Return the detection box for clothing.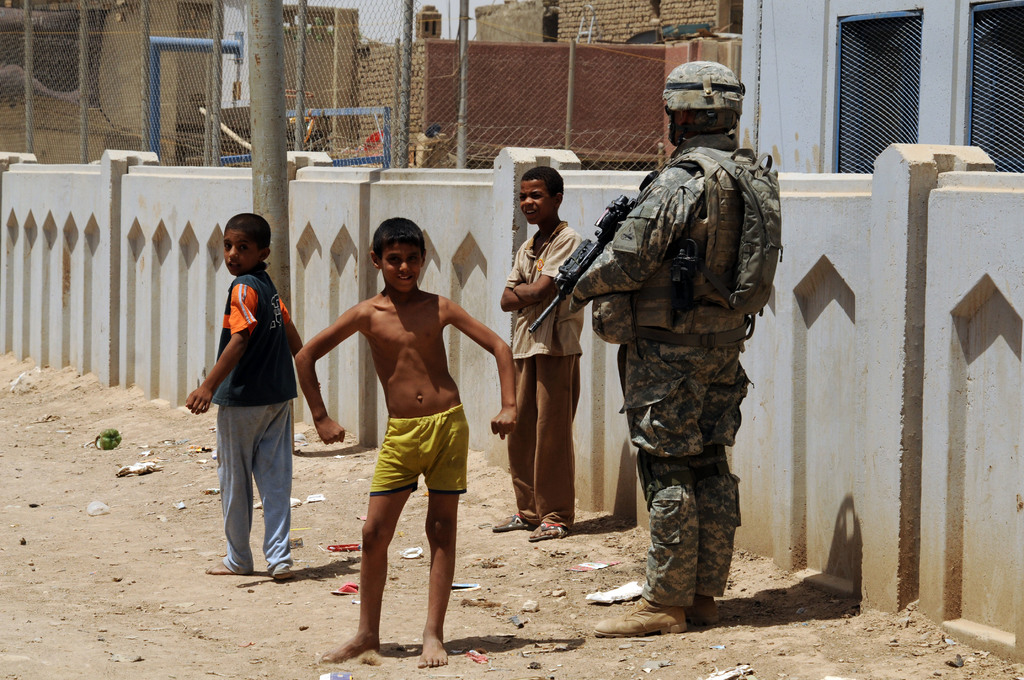
crop(369, 406, 467, 495).
